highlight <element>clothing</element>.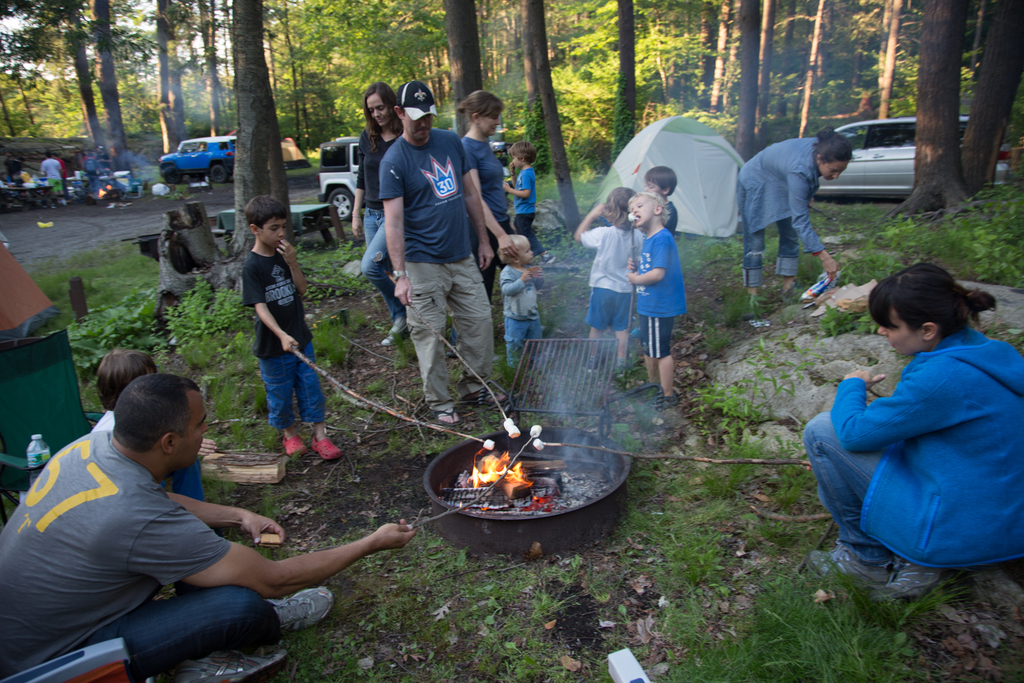
Highlighted region: BBox(736, 136, 829, 289).
